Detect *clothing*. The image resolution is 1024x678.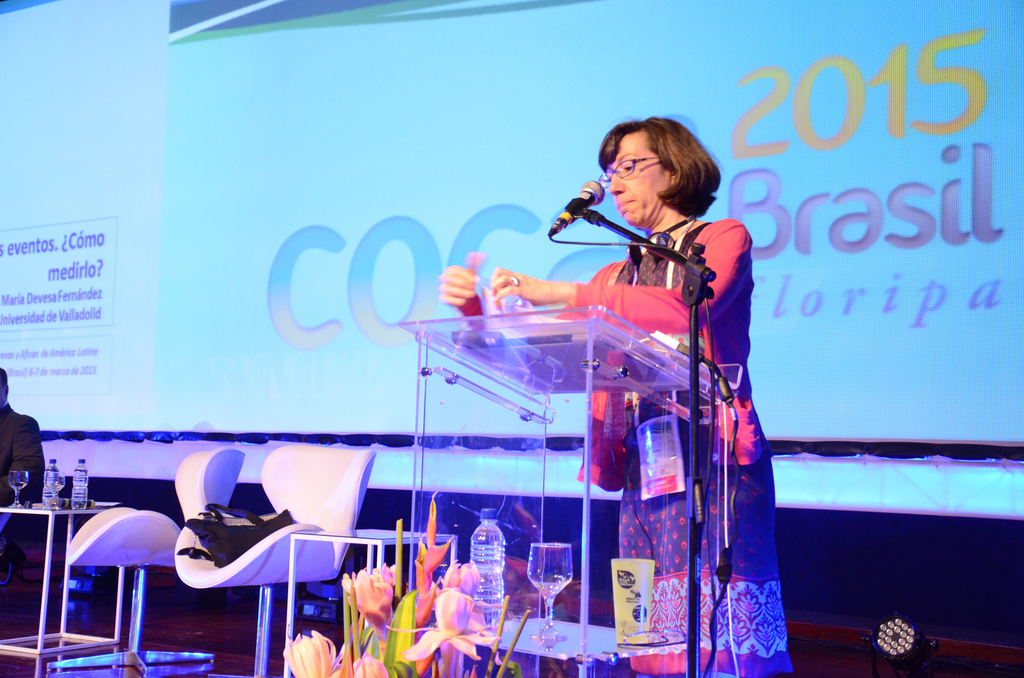
x1=0, y1=403, x2=49, y2=506.
